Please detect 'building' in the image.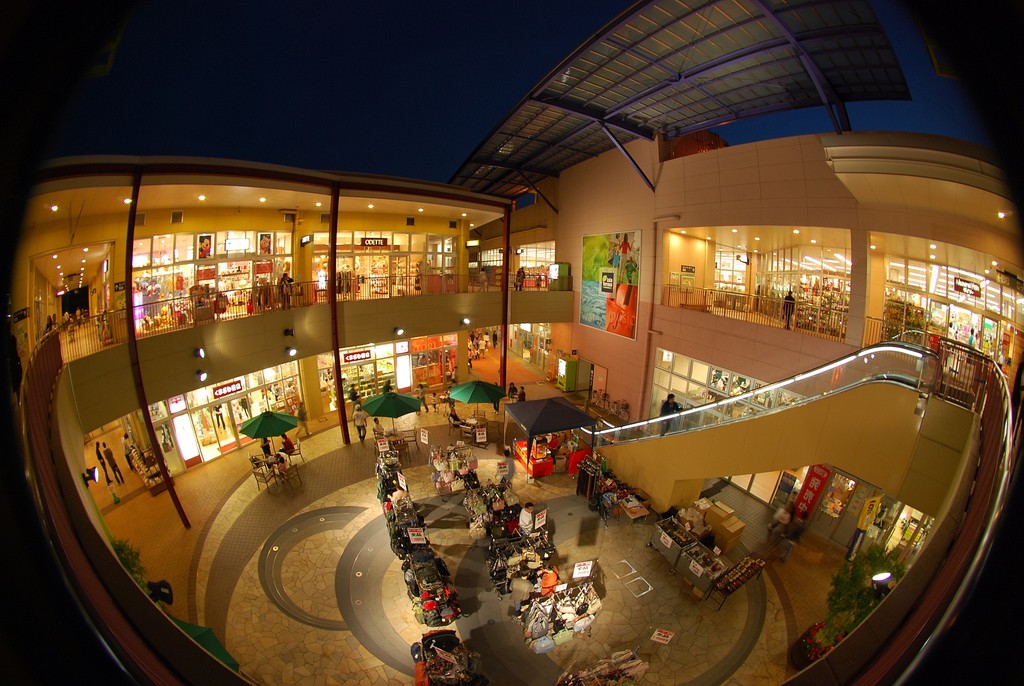
(0, 0, 1023, 685).
